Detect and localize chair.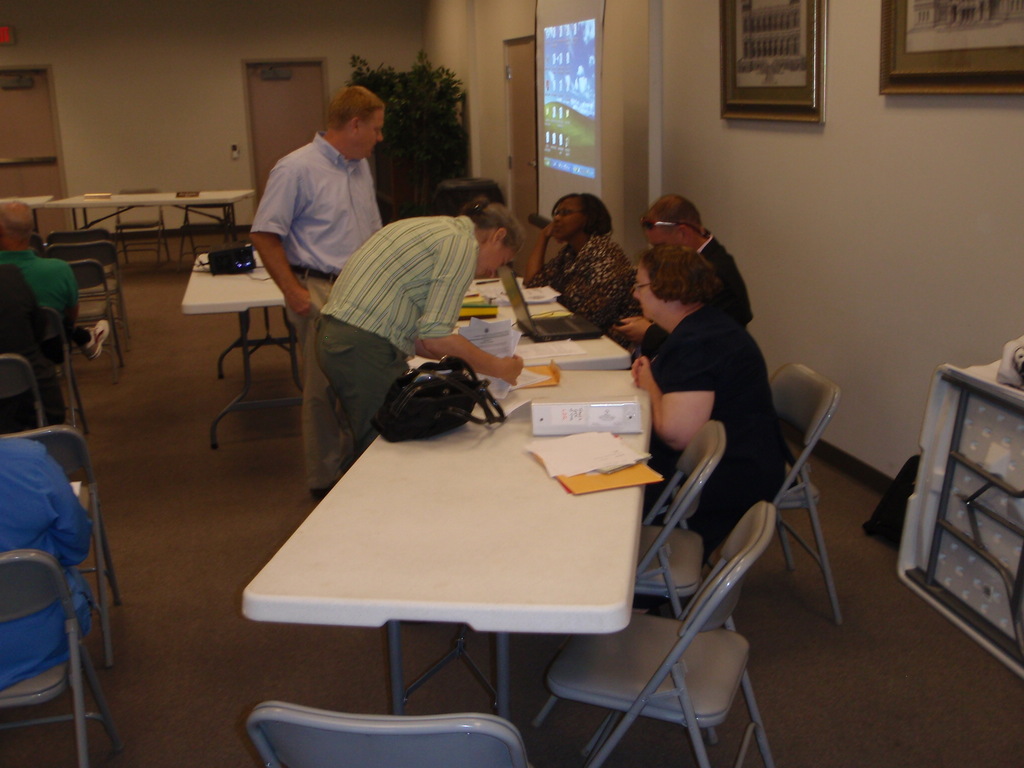
Localized at box=[170, 207, 232, 264].
